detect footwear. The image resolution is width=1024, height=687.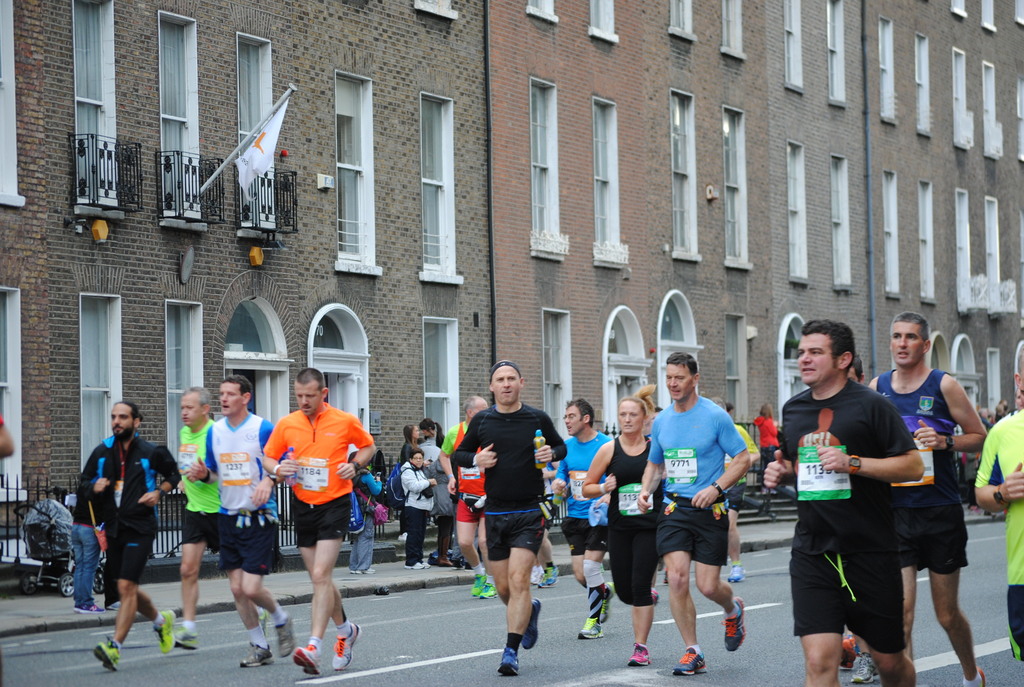
box=[518, 598, 543, 652].
